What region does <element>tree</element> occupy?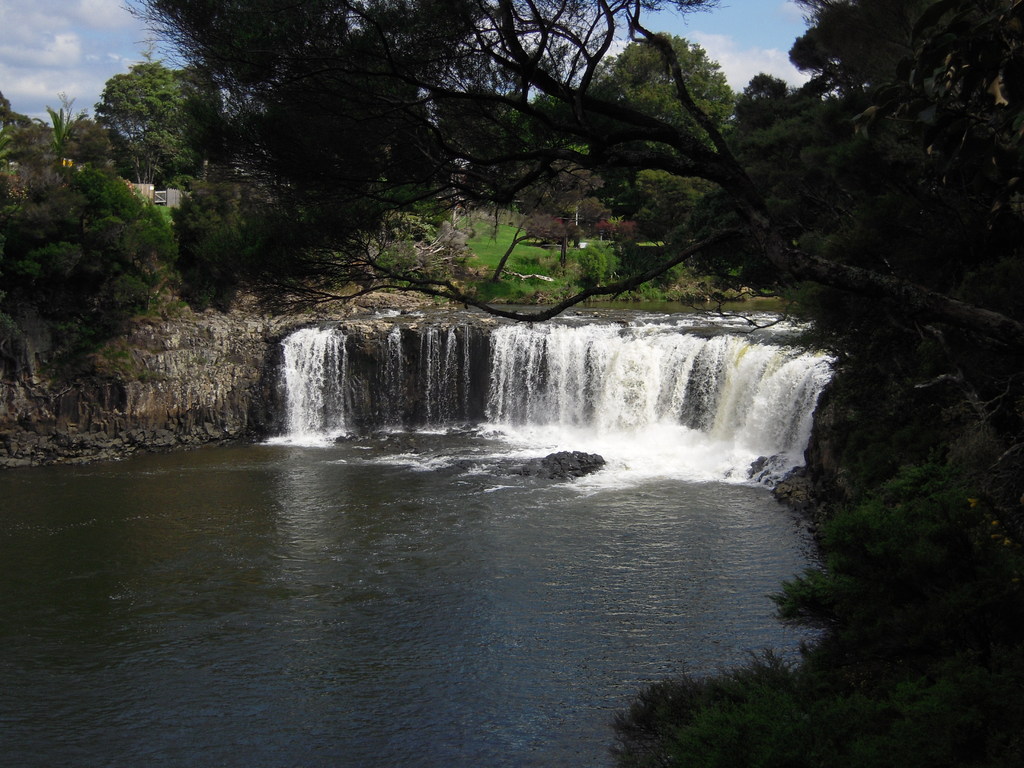
(15,115,186,429).
